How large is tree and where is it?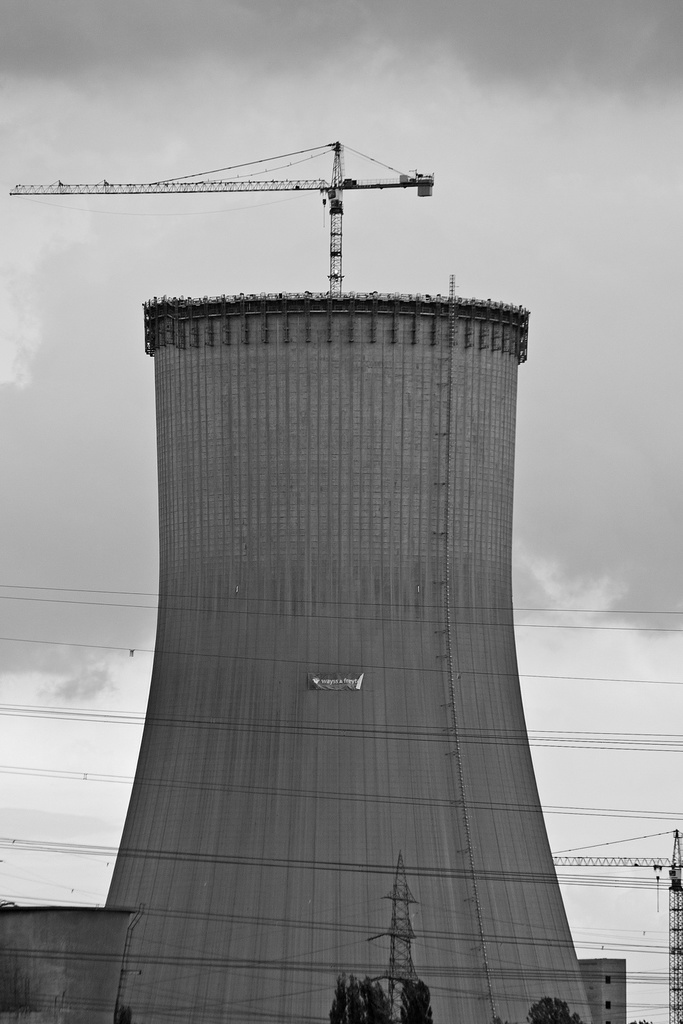
Bounding box: [402,967,436,1023].
